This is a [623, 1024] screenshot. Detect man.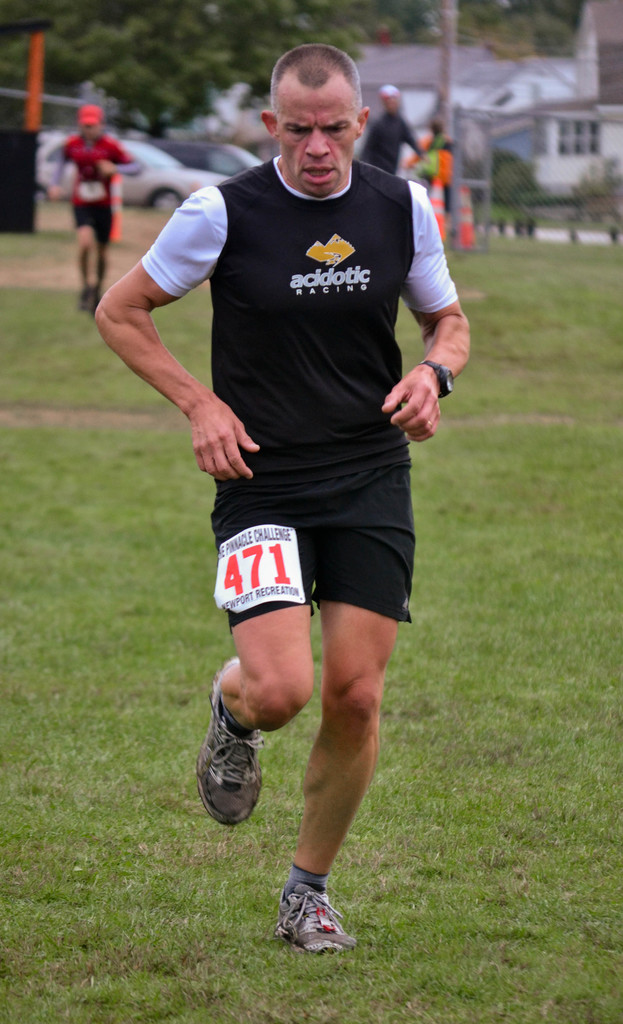
<region>123, 36, 468, 946</region>.
